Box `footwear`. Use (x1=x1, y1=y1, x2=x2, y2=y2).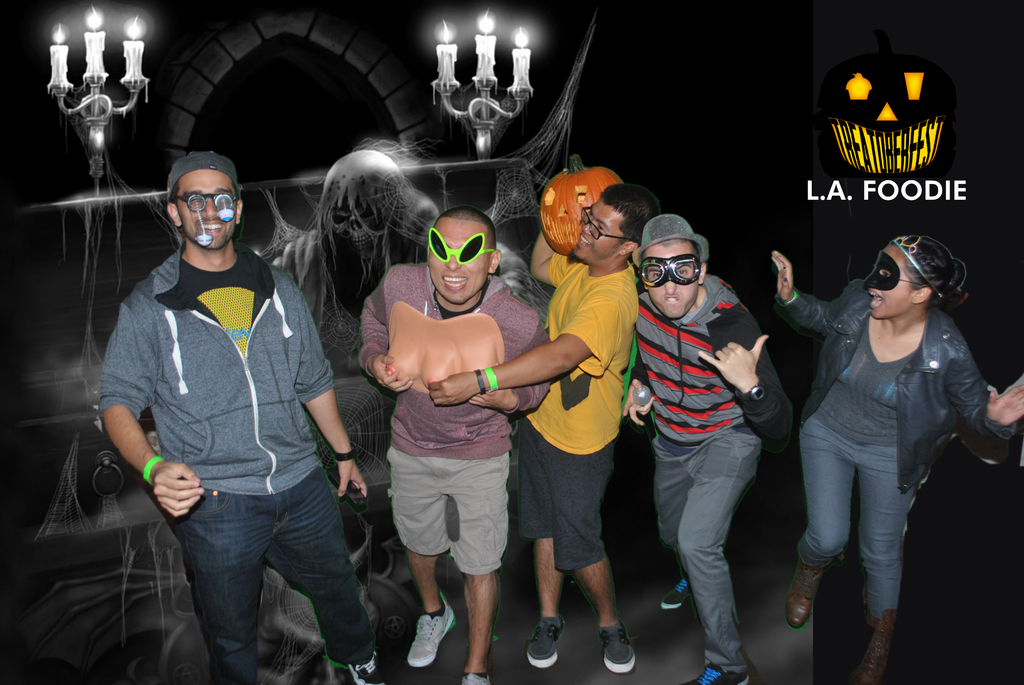
(x1=688, y1=664, x2=747, y2=684).
